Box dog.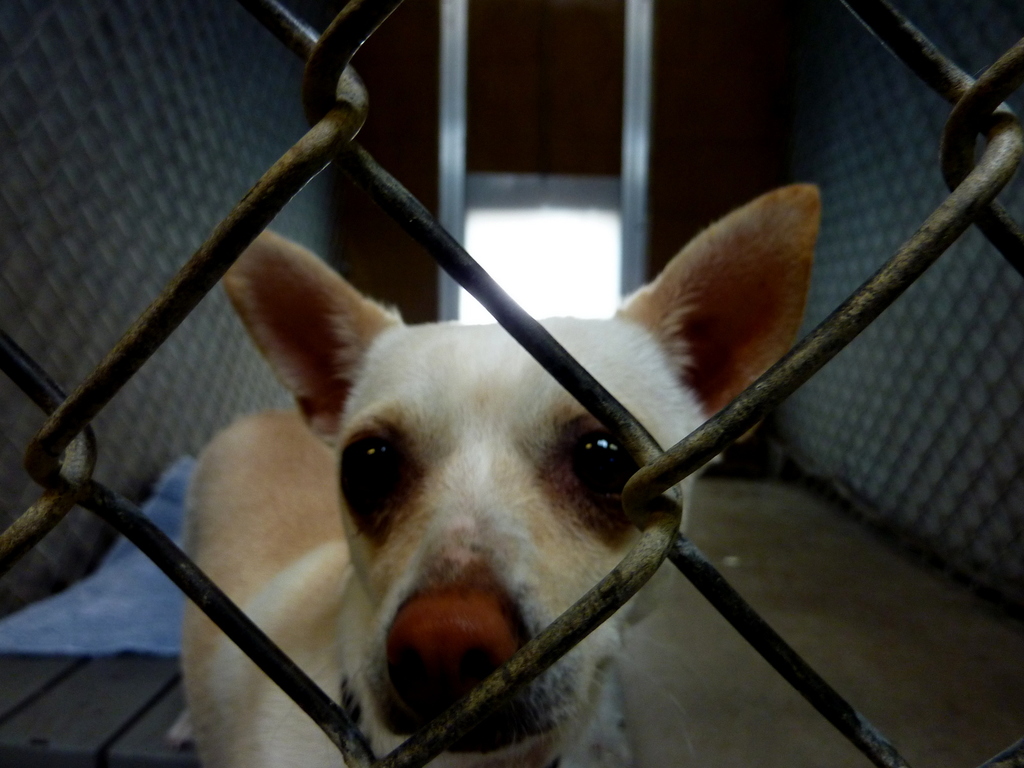
{"x1": 174, "y1": 184, "x2": 828, "y2": 767}.
